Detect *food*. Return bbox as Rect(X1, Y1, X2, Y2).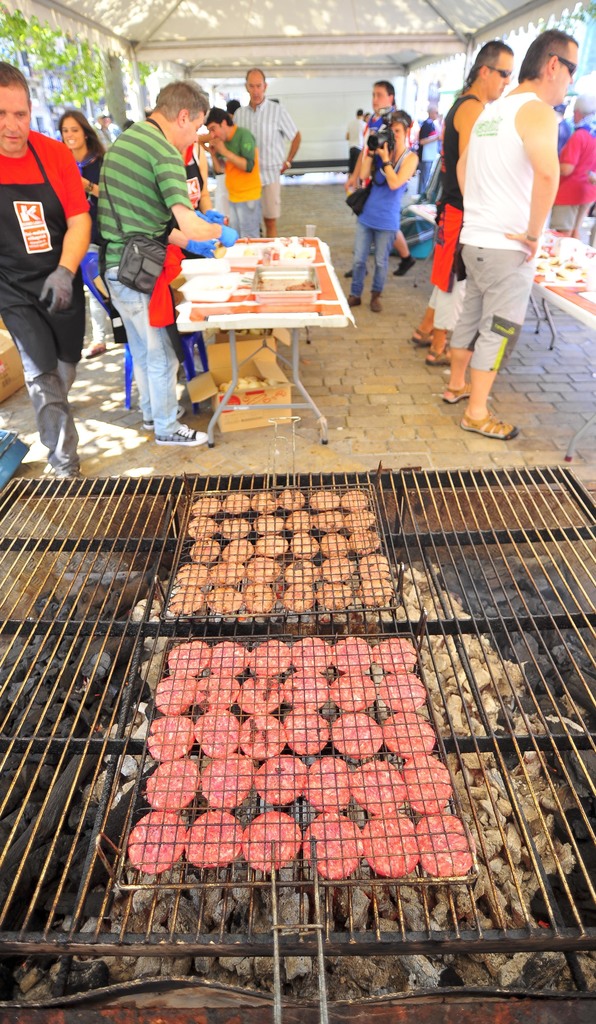
Rect(238, 806, 305, 874).
